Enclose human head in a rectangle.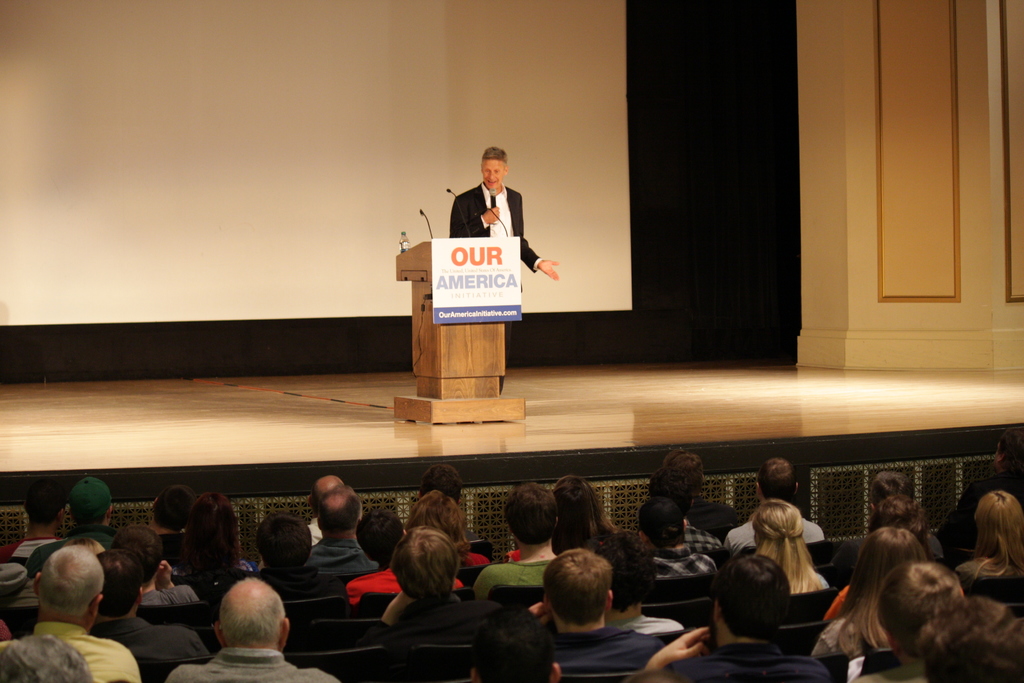
Rect(74, 477, 116, 527).
